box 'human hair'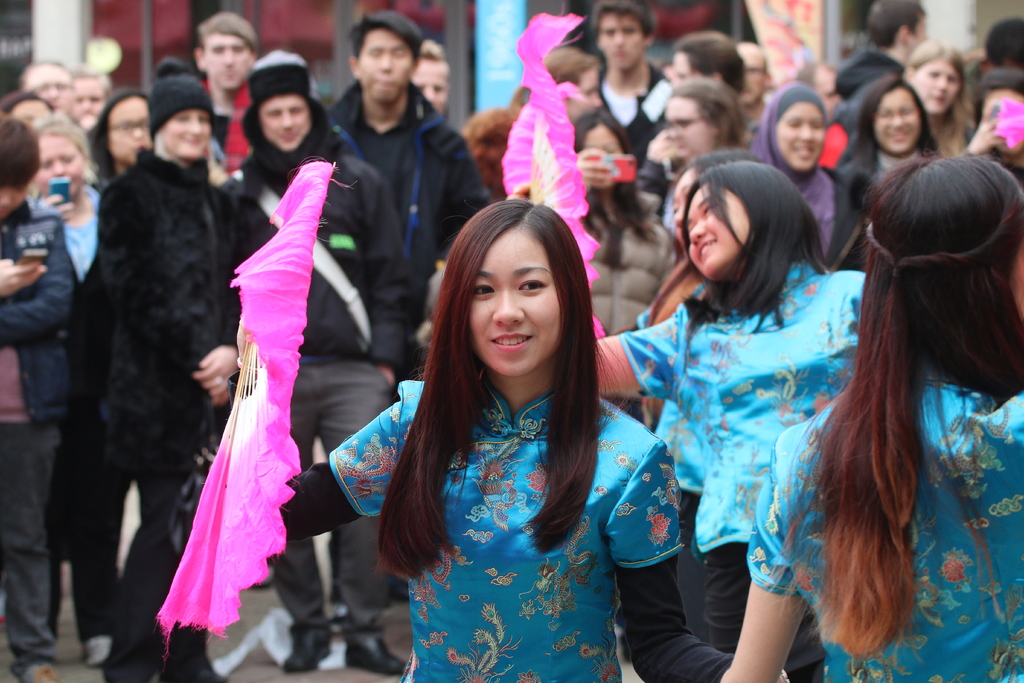
863 0 926 52
